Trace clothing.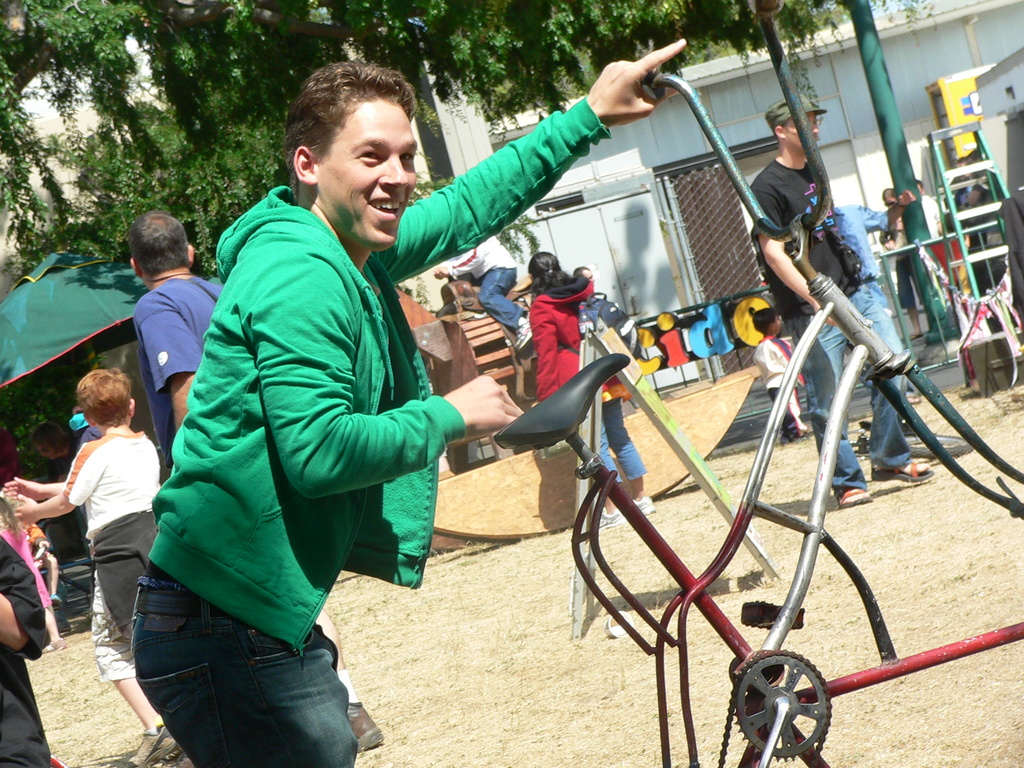
Traced to [x1=134, y1=95, x2=609, y2=767].
